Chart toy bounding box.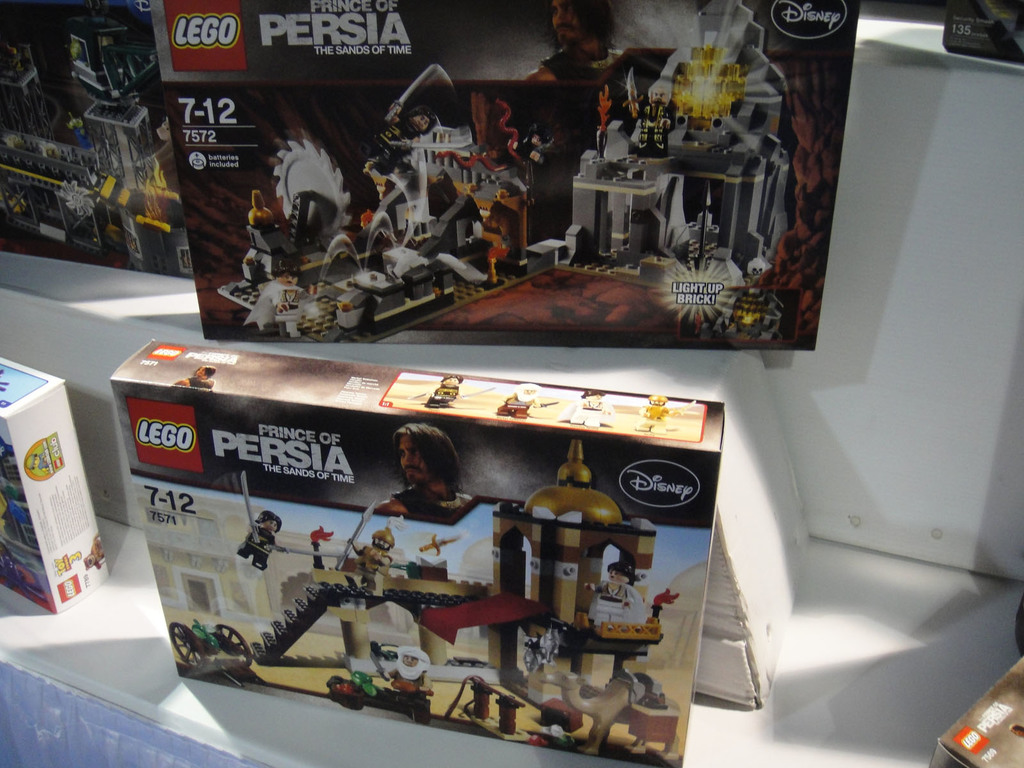
Charted: pyautogui.locateOnScreen(170, 439, 681, 762).
